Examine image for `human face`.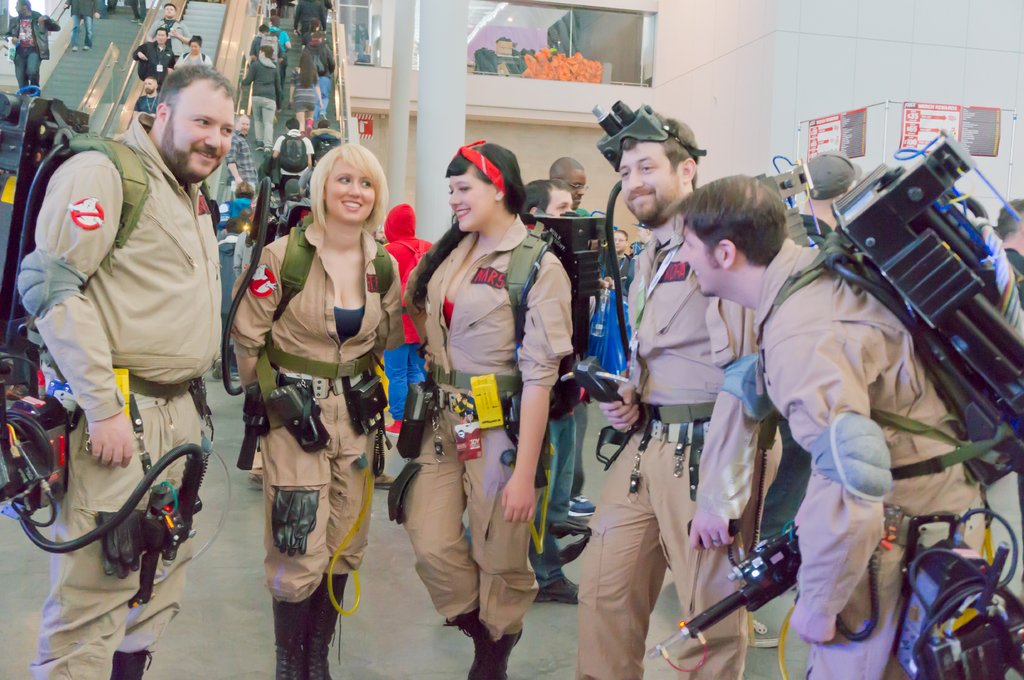
Examination result: 675 225 723 297.
